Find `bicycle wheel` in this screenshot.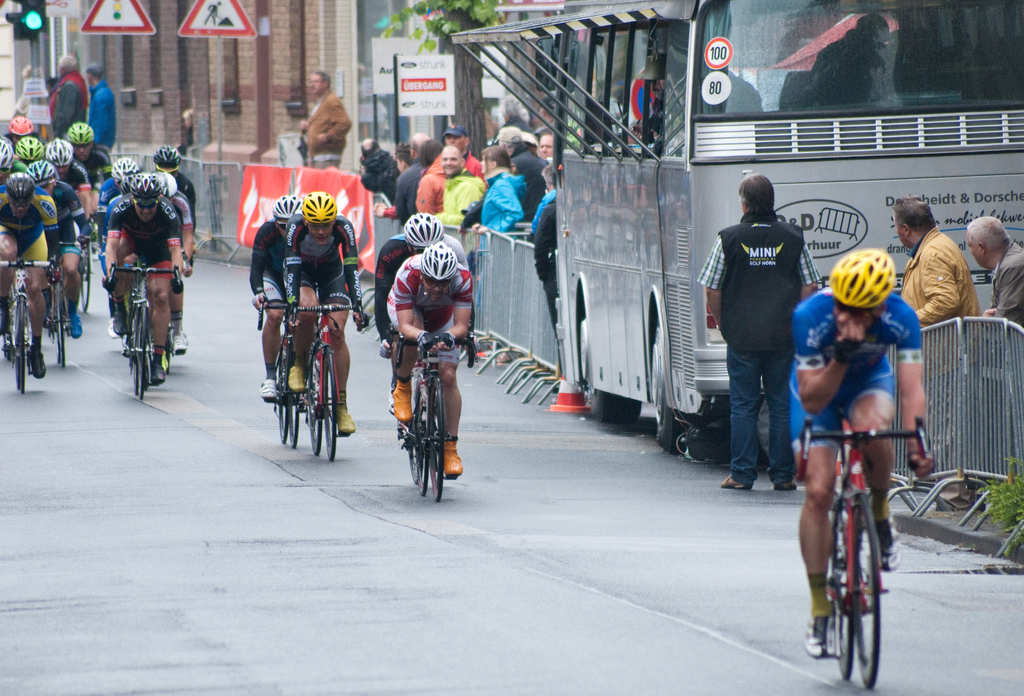
The bounding box for `bicycle wheel` is <region>829, 506, 856, 681</region>.
